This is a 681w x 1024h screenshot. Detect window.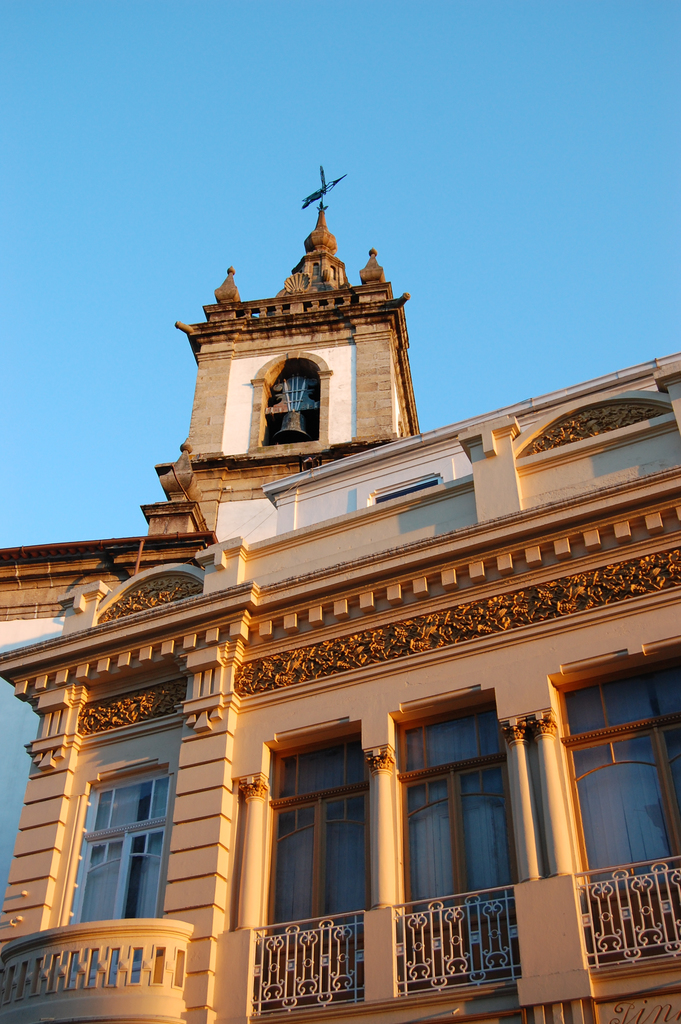
x1=546, y1=636, x2=680, y2=954.
